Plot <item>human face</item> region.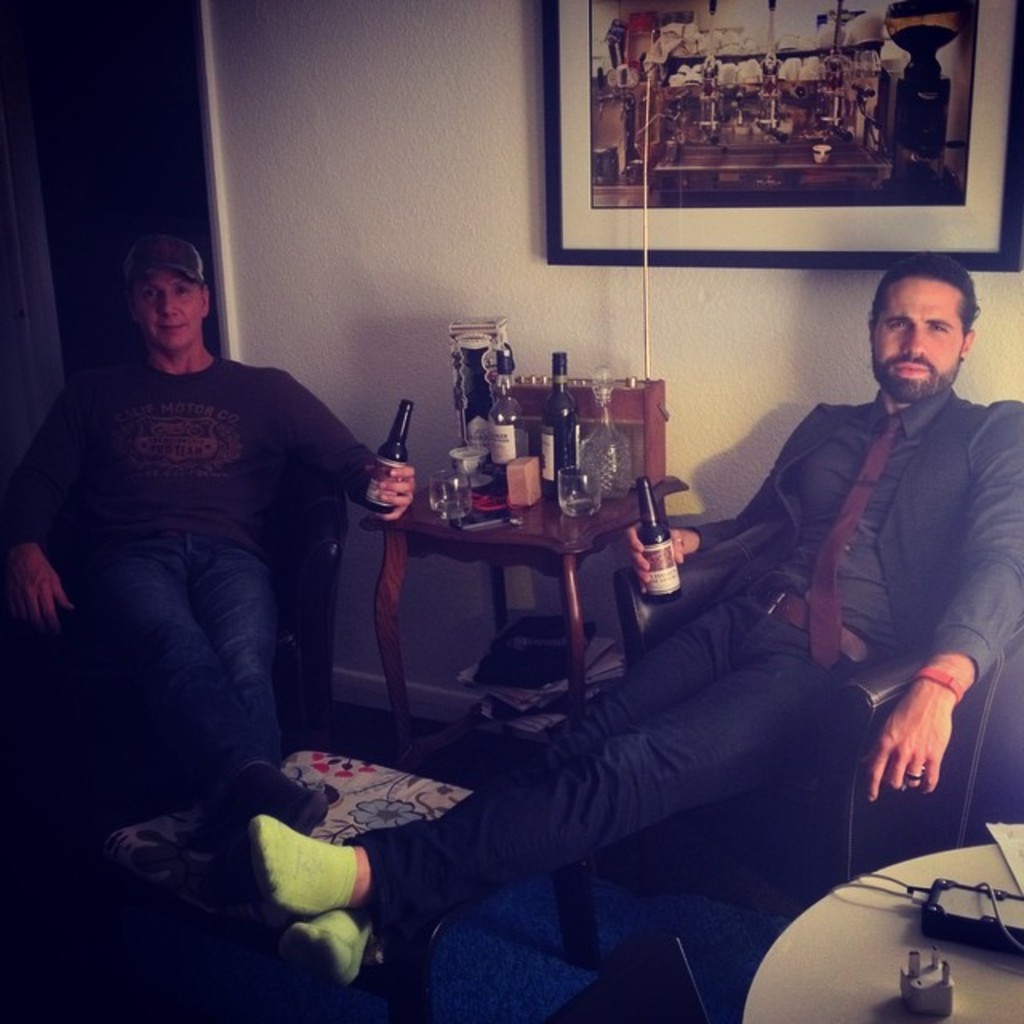
Plotted at 878, 277, 962, 398.
